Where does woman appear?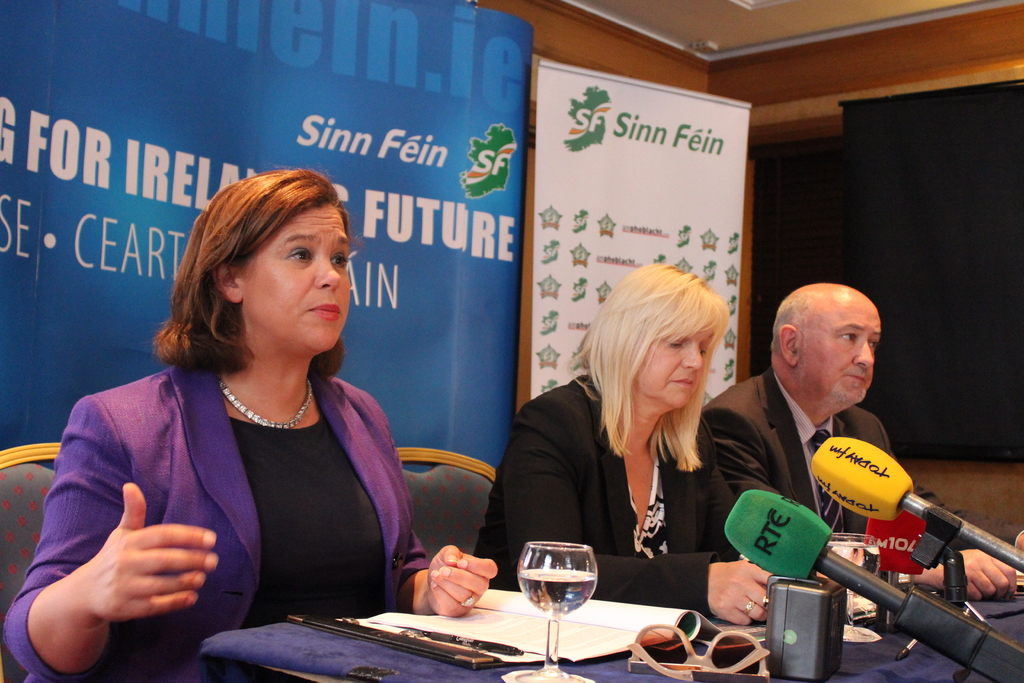
Appears at [476, 263, 779, 624].
